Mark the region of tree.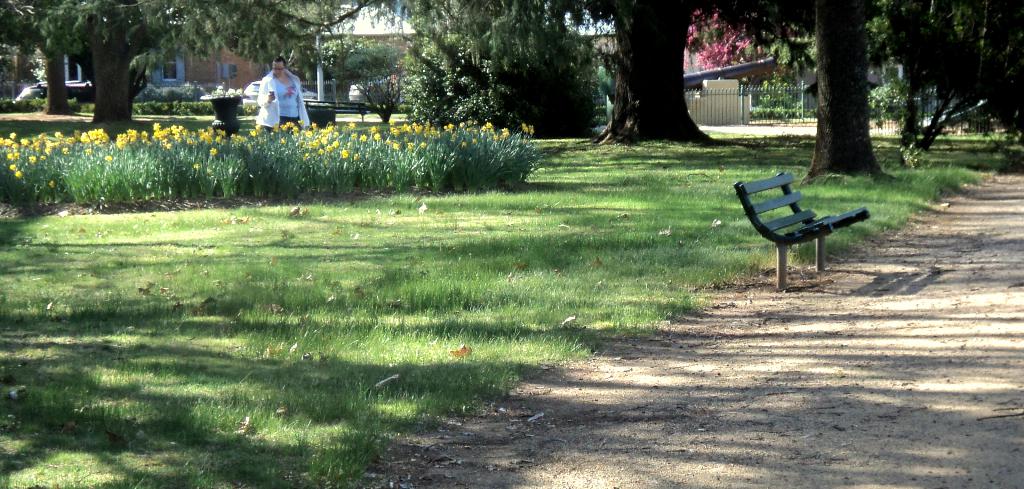
Region: x1=875 y1=1 x2=1023 y2=131.
